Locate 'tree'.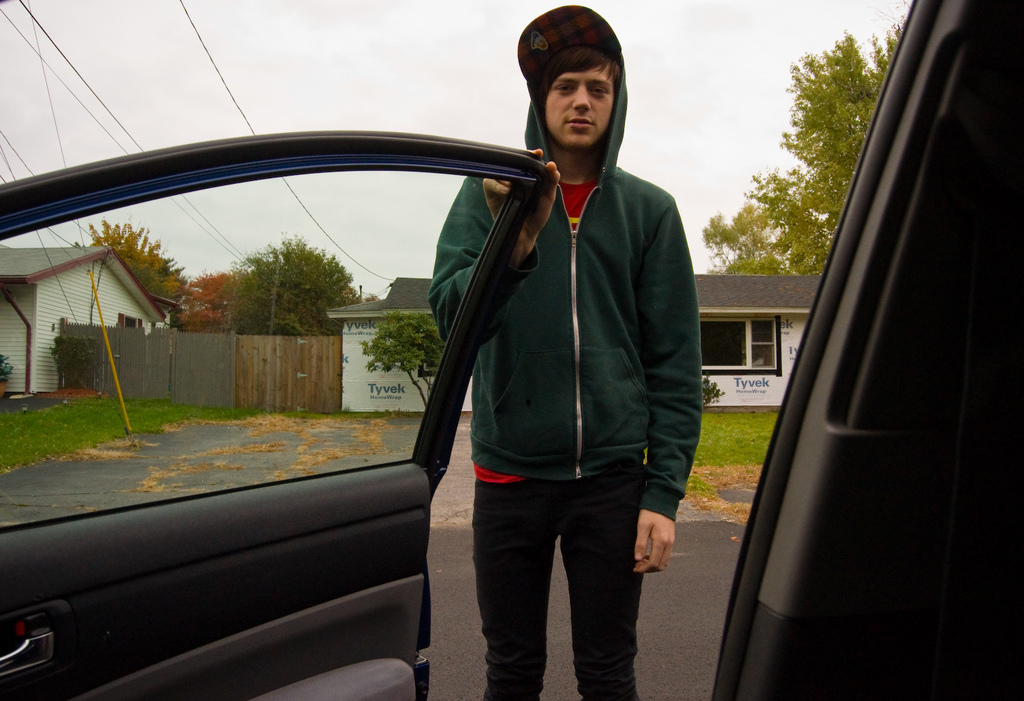
Bounding box: x1=236 y1=233 x2=356 y2=347.
